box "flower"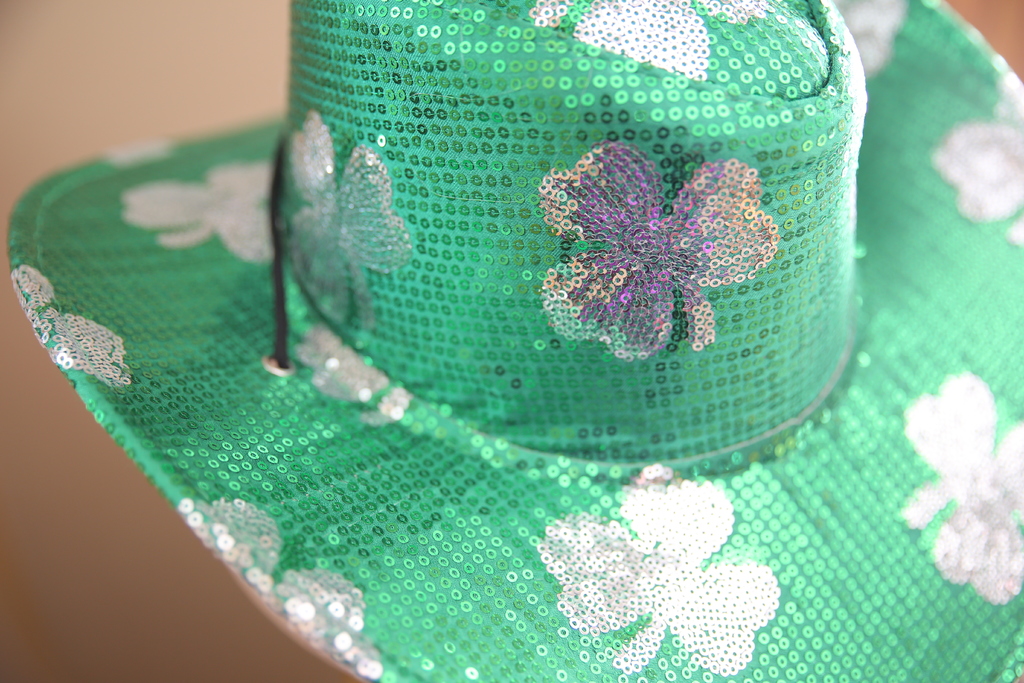
box=[526, 0, 771, 83]
